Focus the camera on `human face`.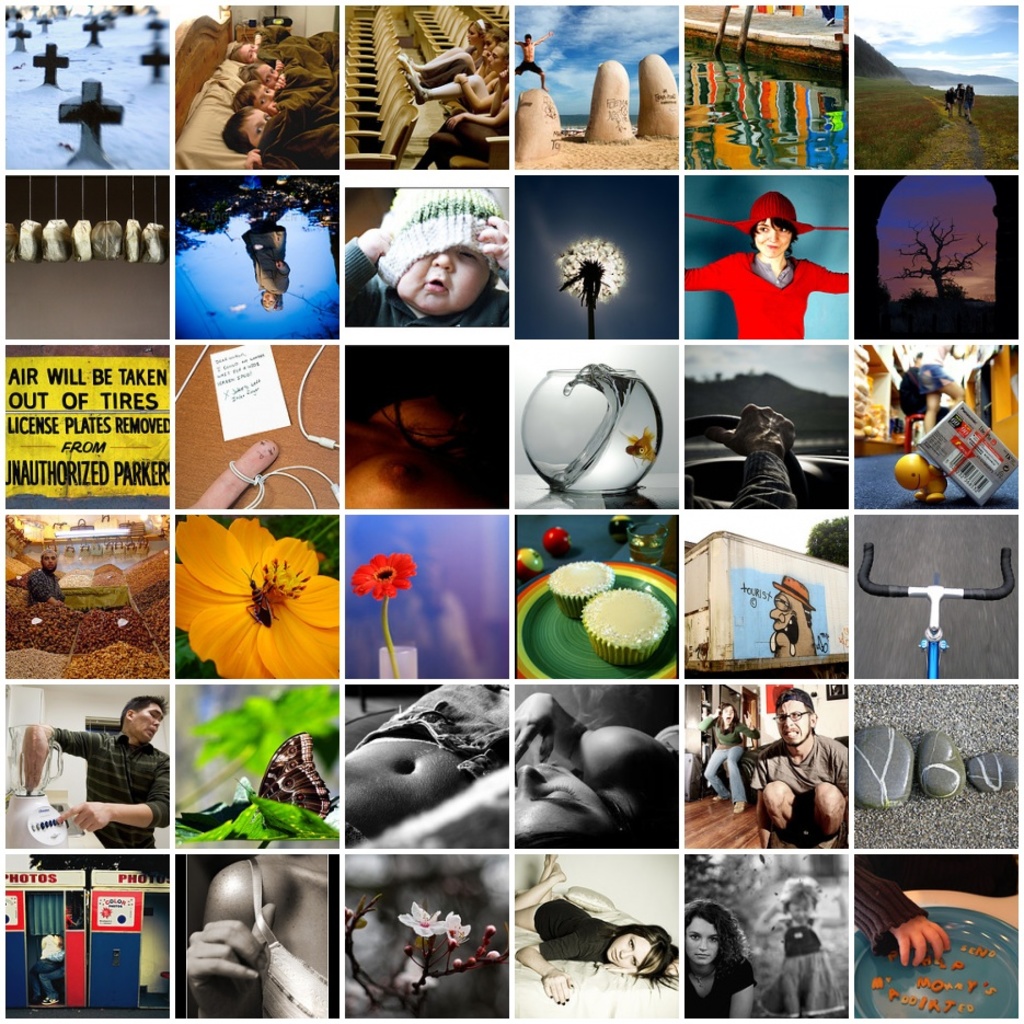
Focus region: left=395, top=245, right=493, bottom=302.
